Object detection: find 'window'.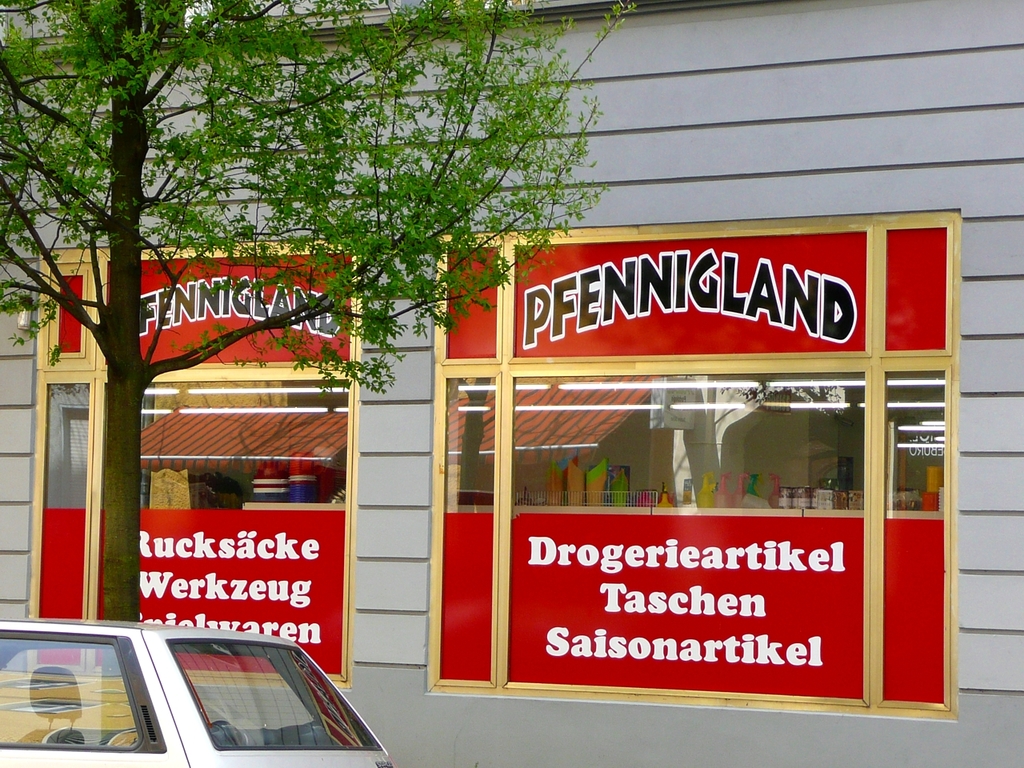
35 635 377 750.
